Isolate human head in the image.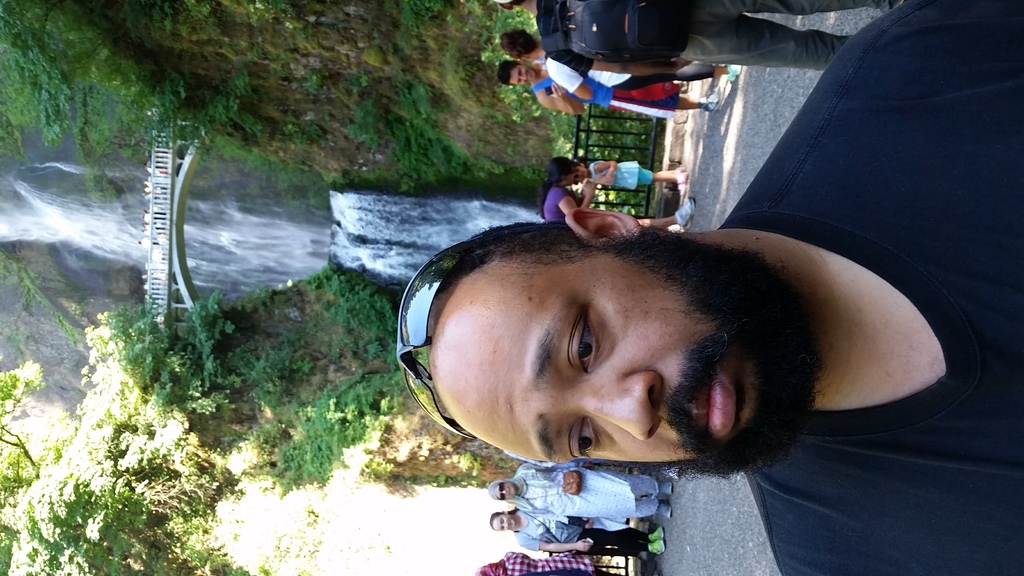
Isolated region: 476, 564, 502, 575.
